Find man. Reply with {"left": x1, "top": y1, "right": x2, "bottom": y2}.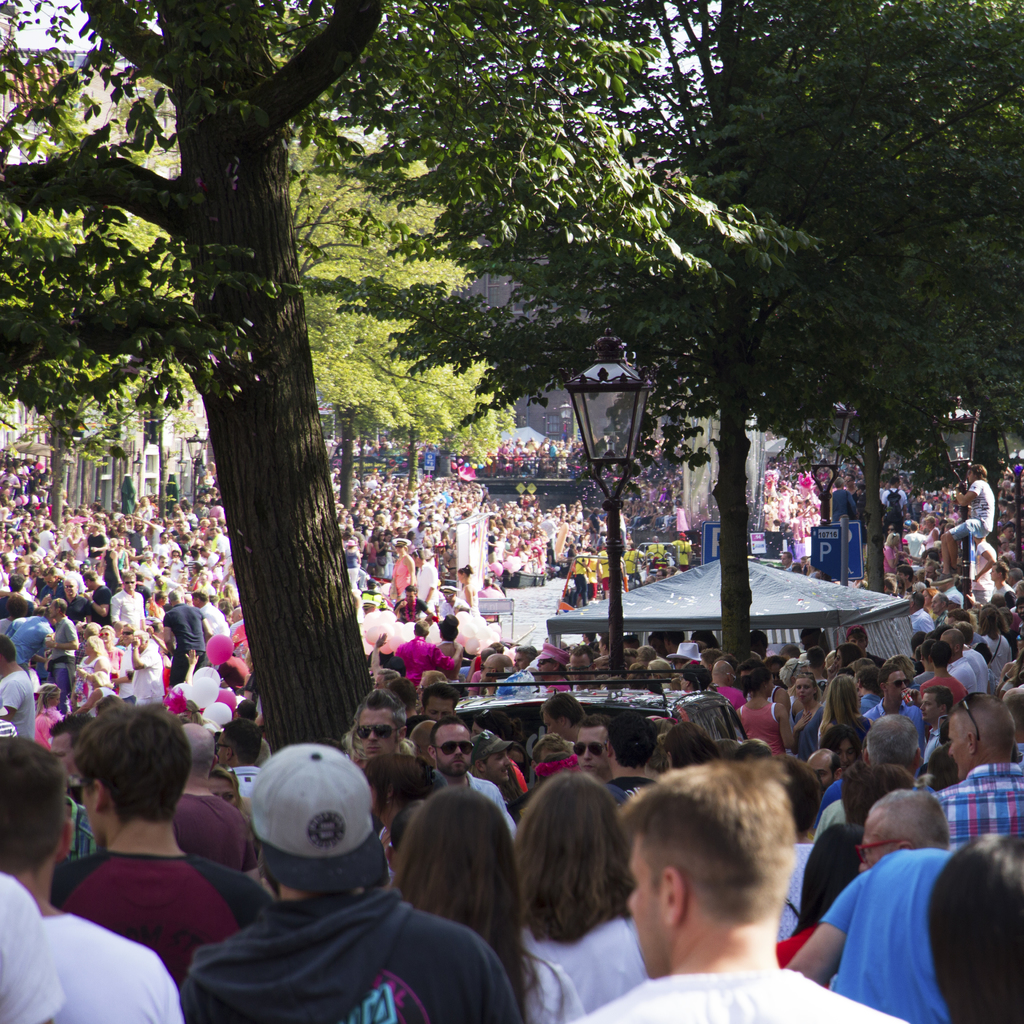
{"left": 176, "top": 722, "right": 259, "bottom": 886}.
